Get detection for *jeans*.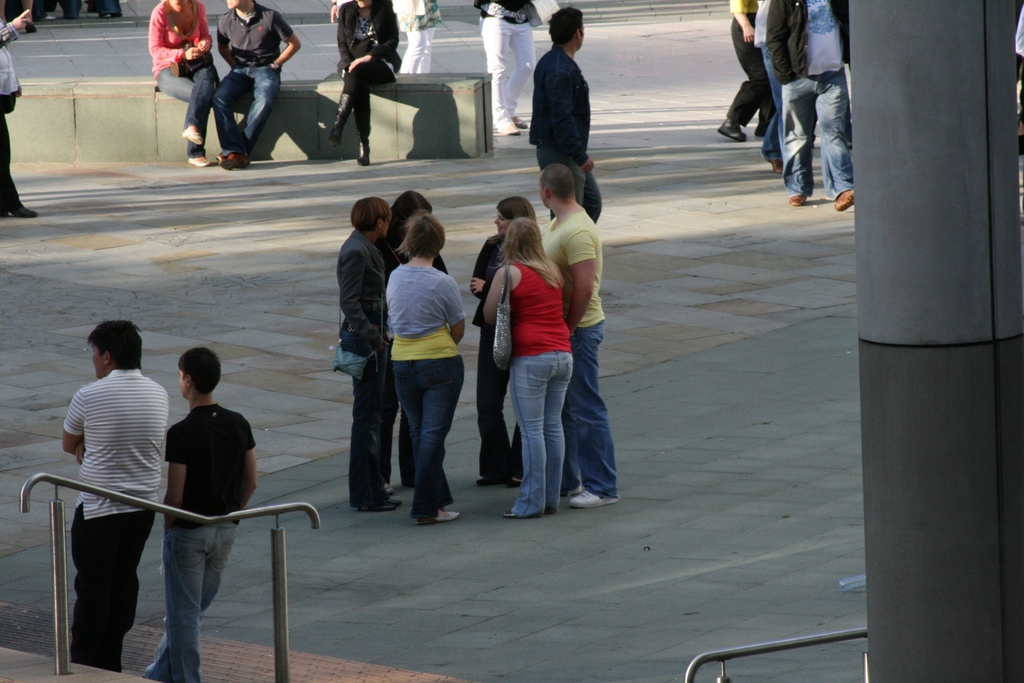
Detection: <box>209,60,278,161</box>.
